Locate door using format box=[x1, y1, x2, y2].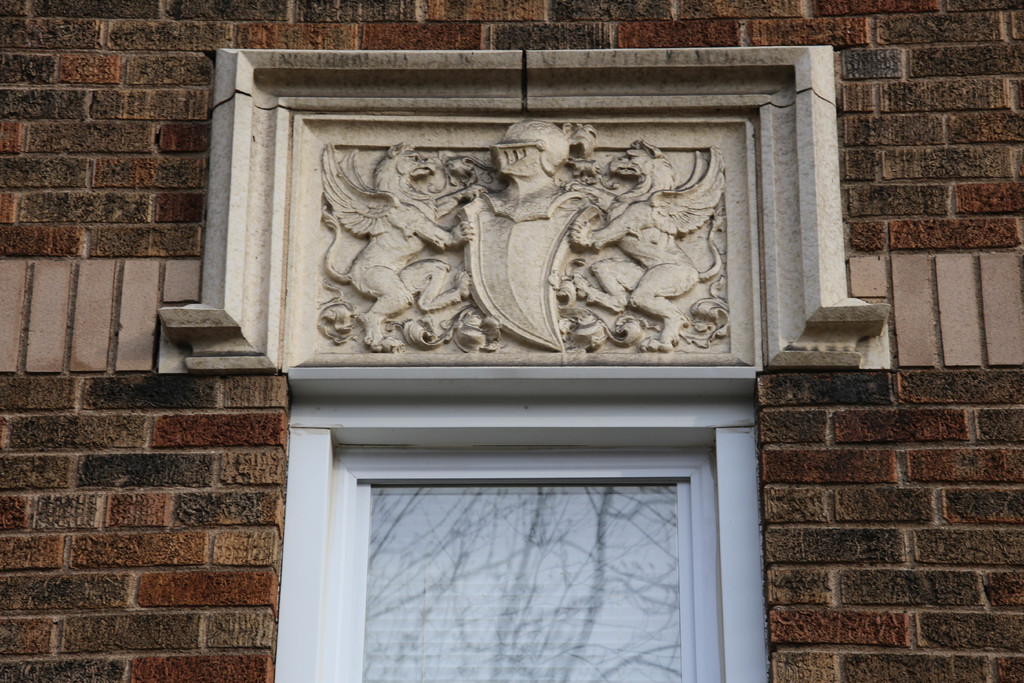
box=[327, 448, 727, 682].
